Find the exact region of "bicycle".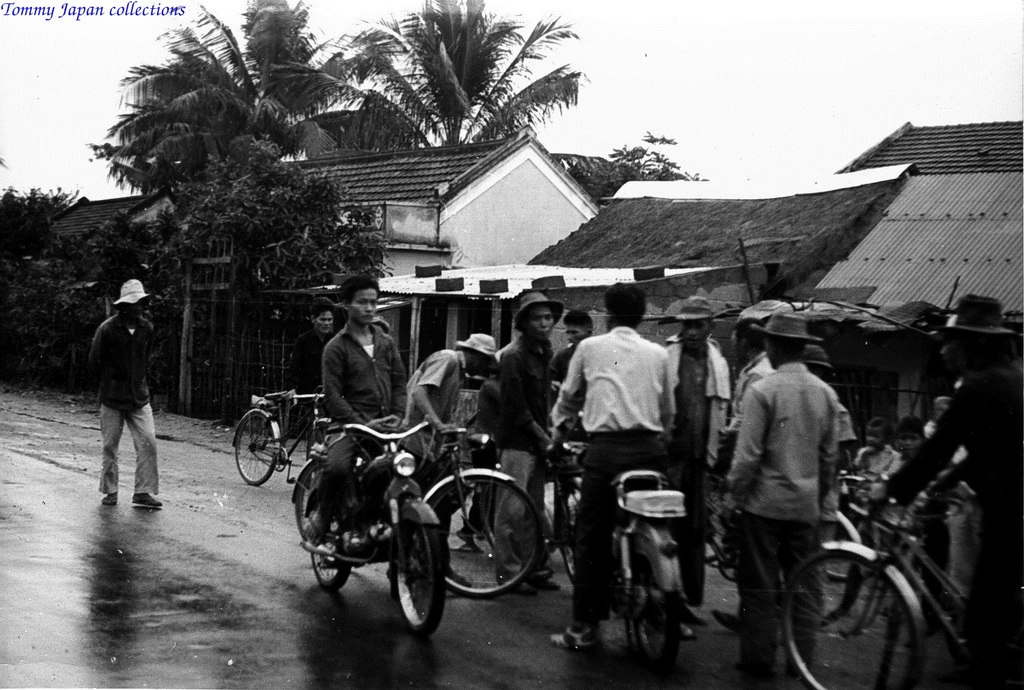
Exact region: bbox=(224, 392, 315, 504).
